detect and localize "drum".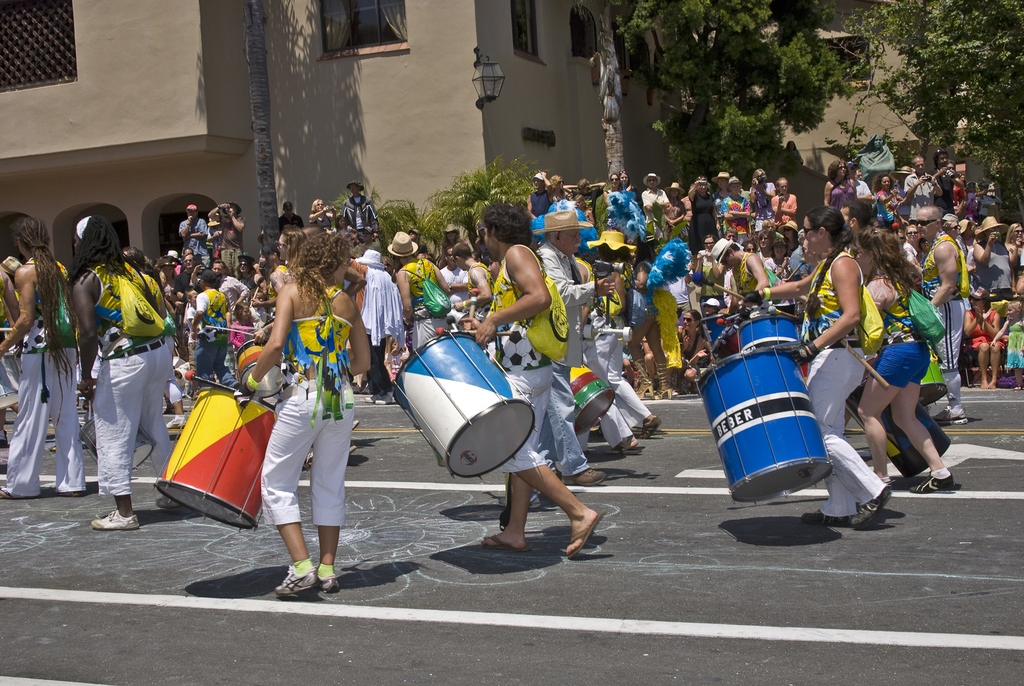
Localized at region(384, 321, 537, 485).
